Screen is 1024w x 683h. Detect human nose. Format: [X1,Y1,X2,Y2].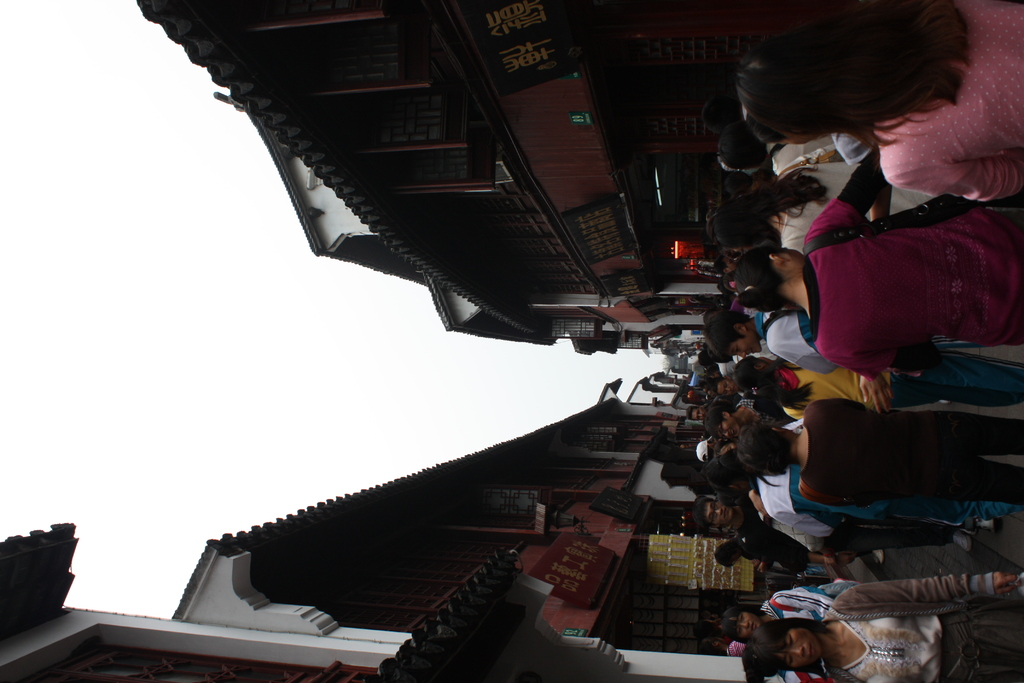
[740,620,748,626].
